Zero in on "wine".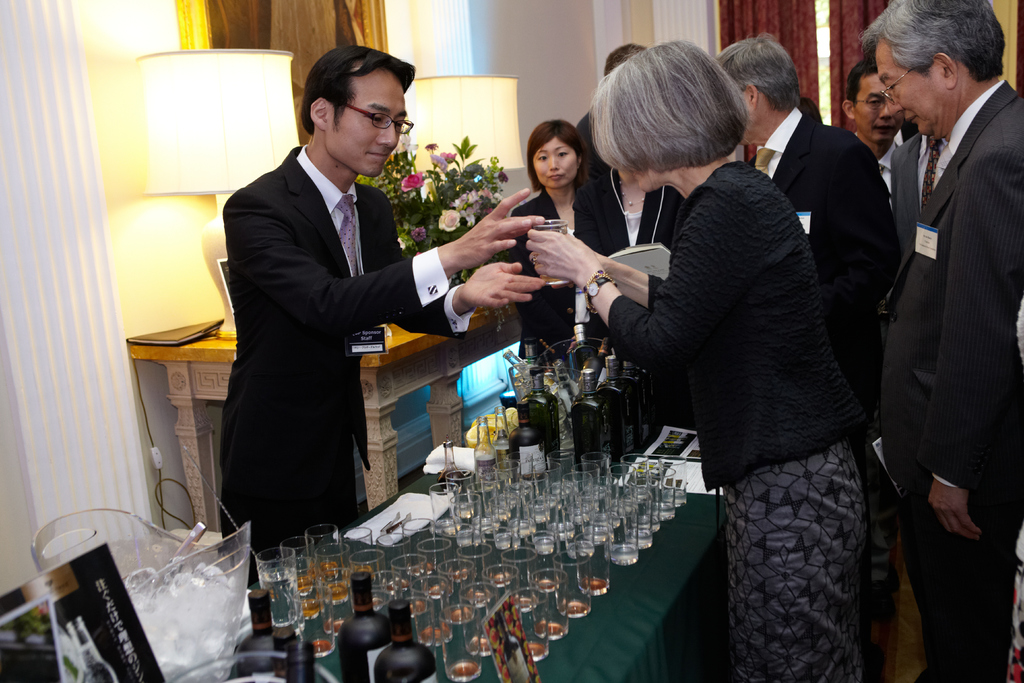
Zeroed in: pyautogui.locateOnScreen(590, 338, 630, 443).
